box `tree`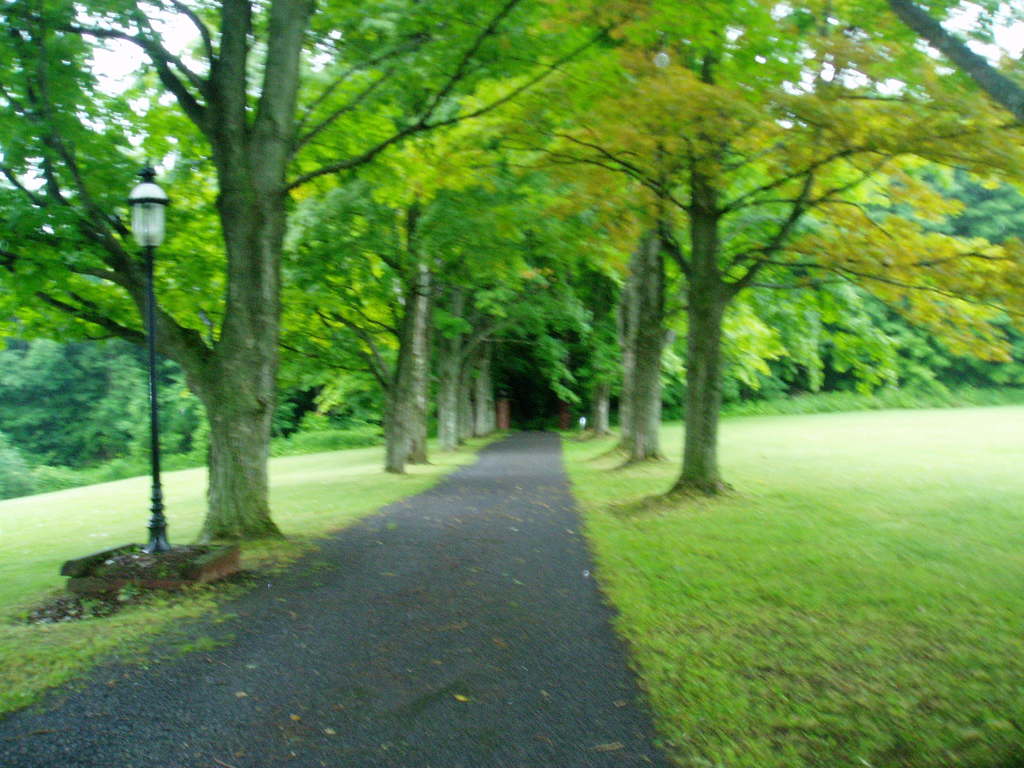
box(547, 51, 929, 478)
